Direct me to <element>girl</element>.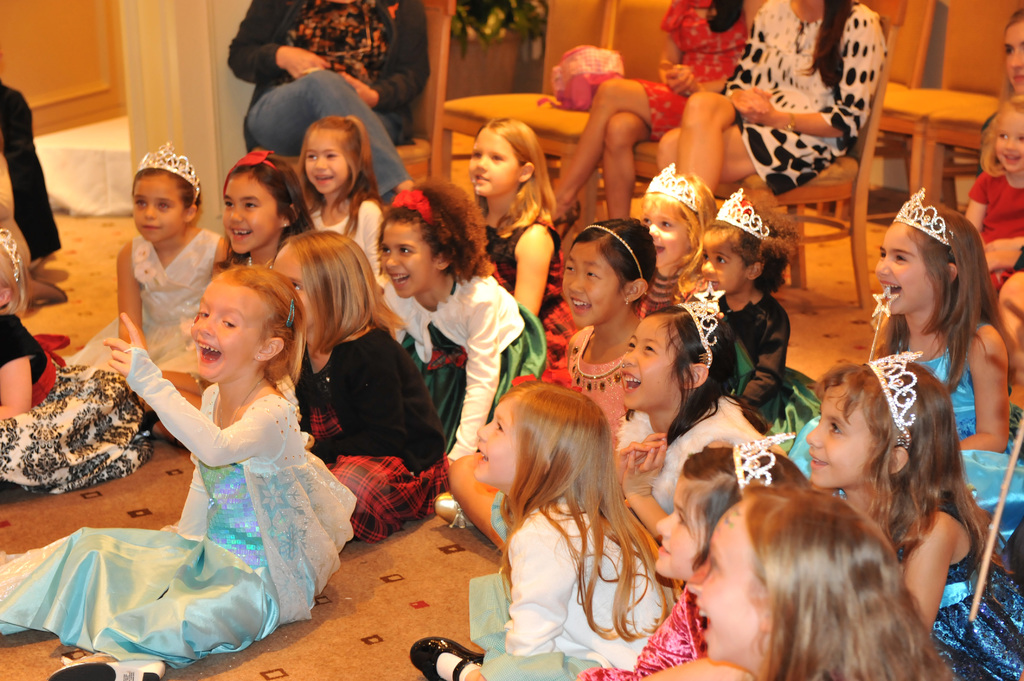
Direction: x1=61 y1=141 x2=244 y2=406.
